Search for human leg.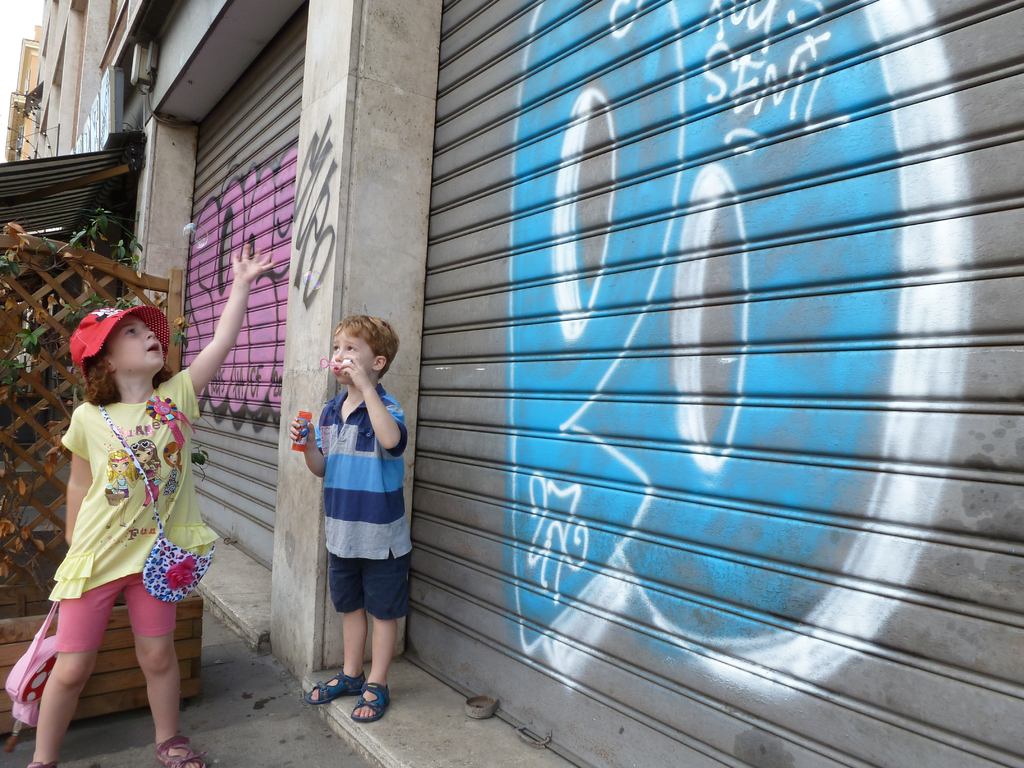
Found at x1=29 y1=582 x2=119 y2=767.
